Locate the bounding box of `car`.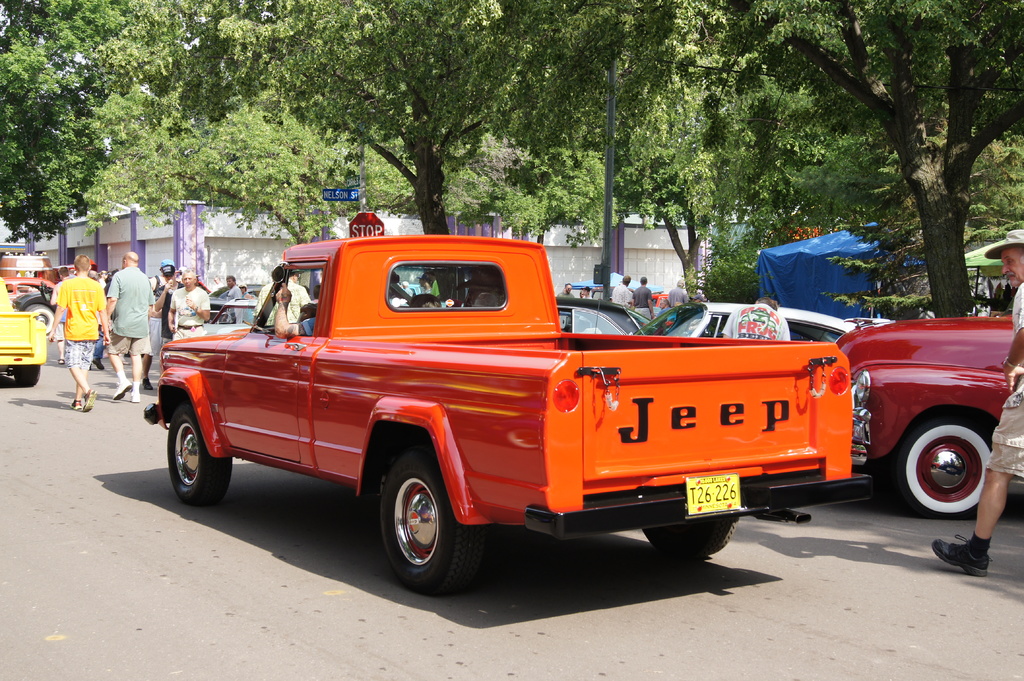
Bounding box: box(626, 298, 884, 351).
